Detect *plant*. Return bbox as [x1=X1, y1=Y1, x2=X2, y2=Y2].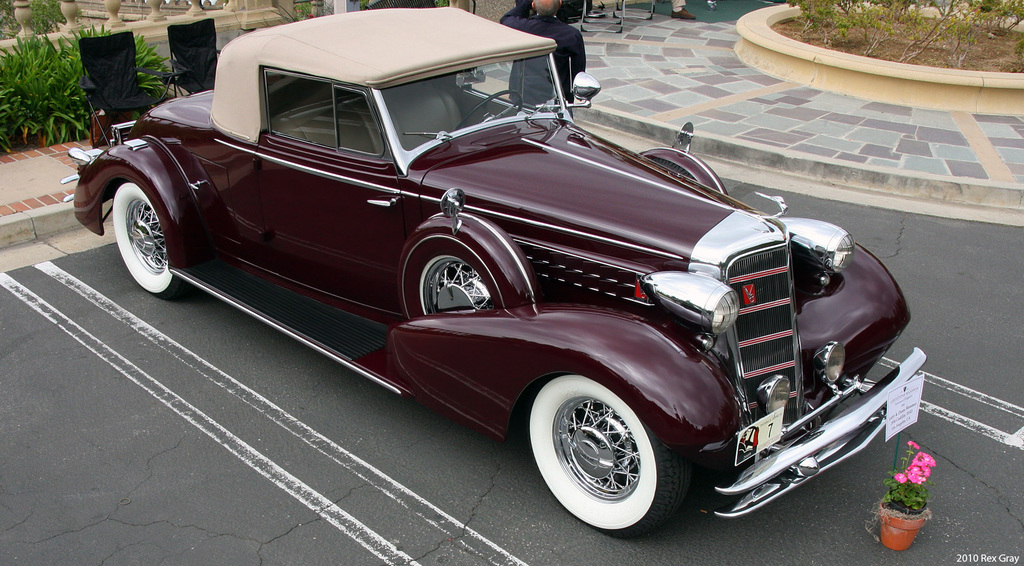
[x1=269, y1=0, x2=315, y2=20].
